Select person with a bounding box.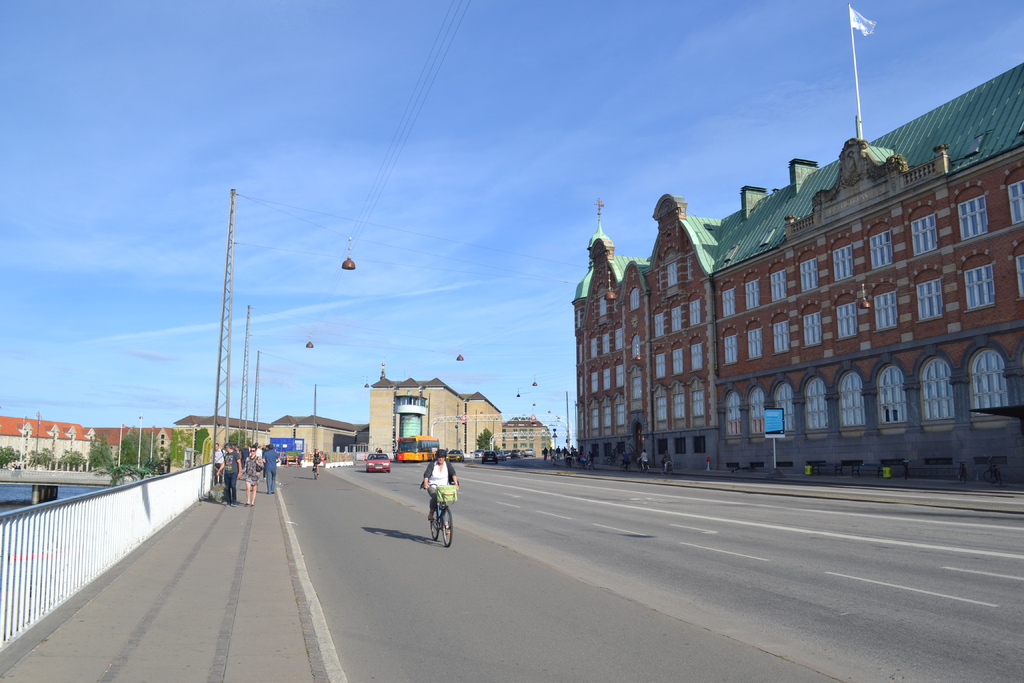
BBox(541, 448, 546, 460).
